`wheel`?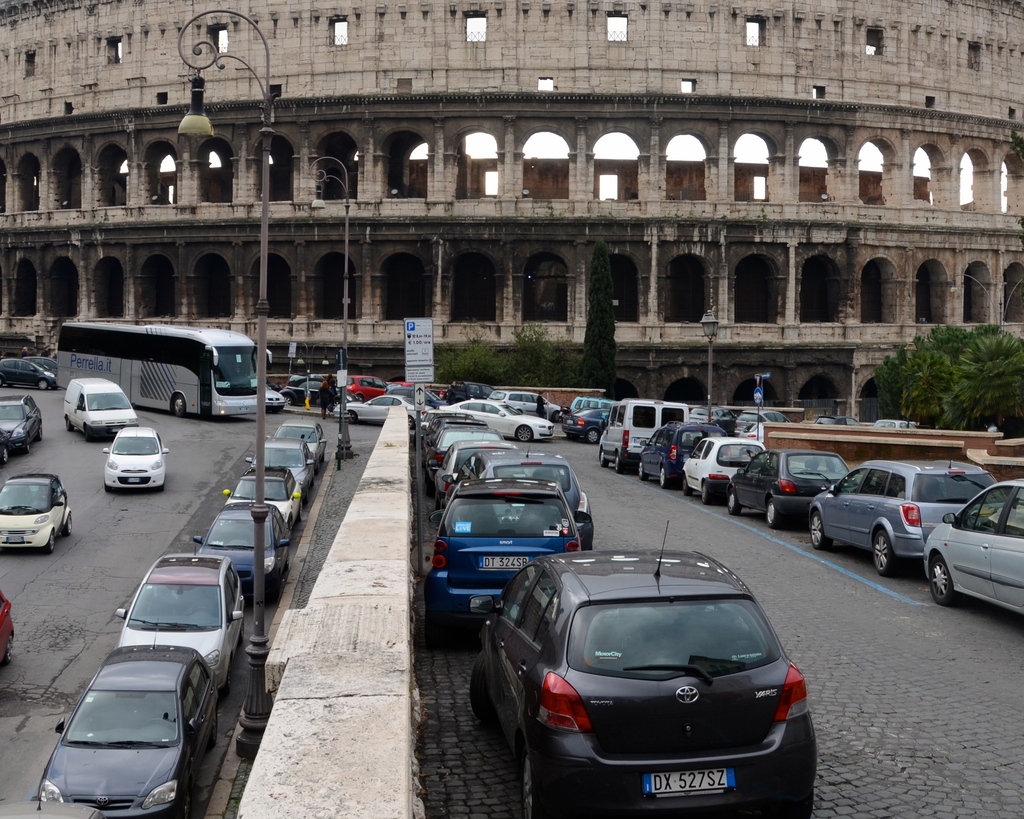
region(144, 719, 172, 729)
